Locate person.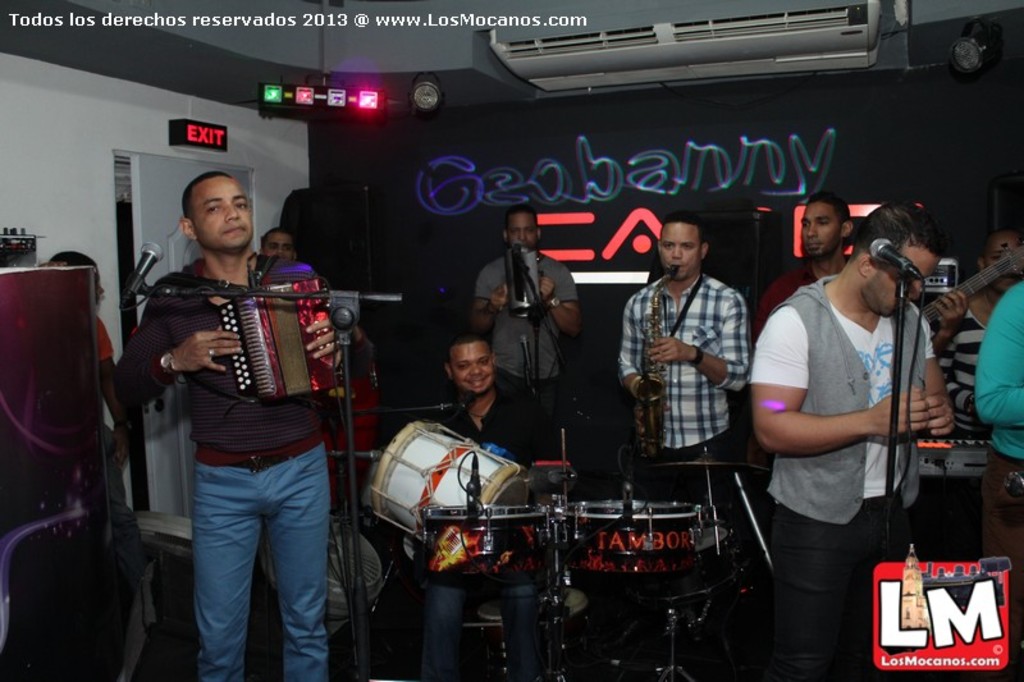
Bounding box: left=764, top=150, right=950, bottom=674.
